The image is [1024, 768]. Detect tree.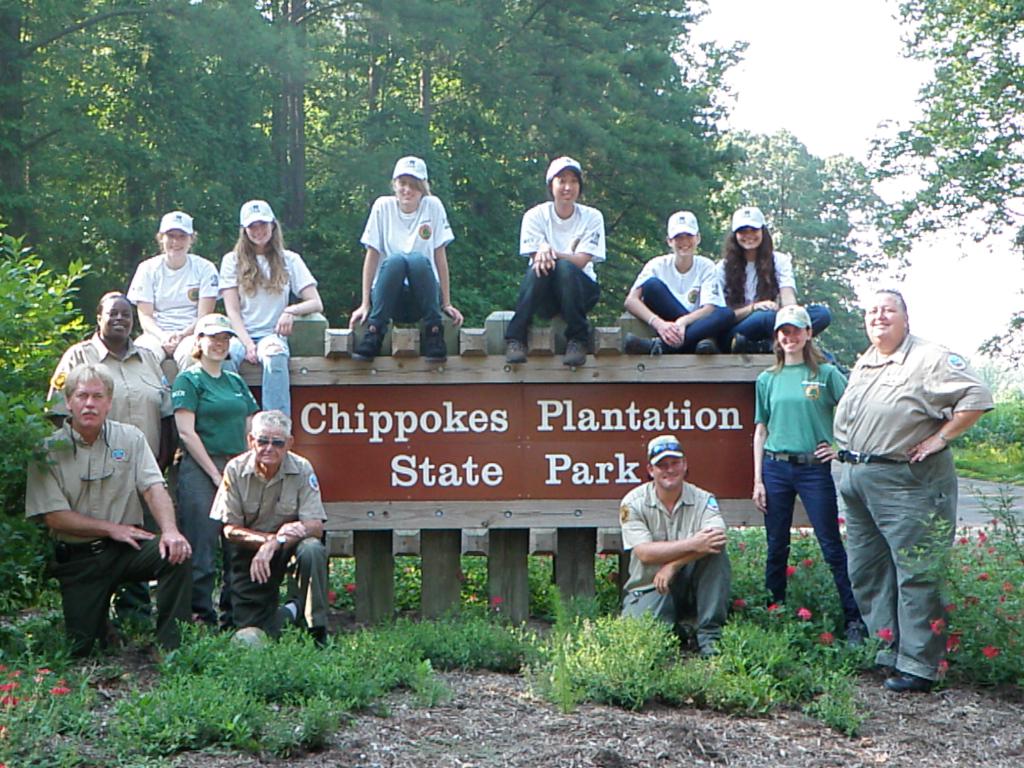
Detection: left=814, top=0, right=1023, bottom=276.
